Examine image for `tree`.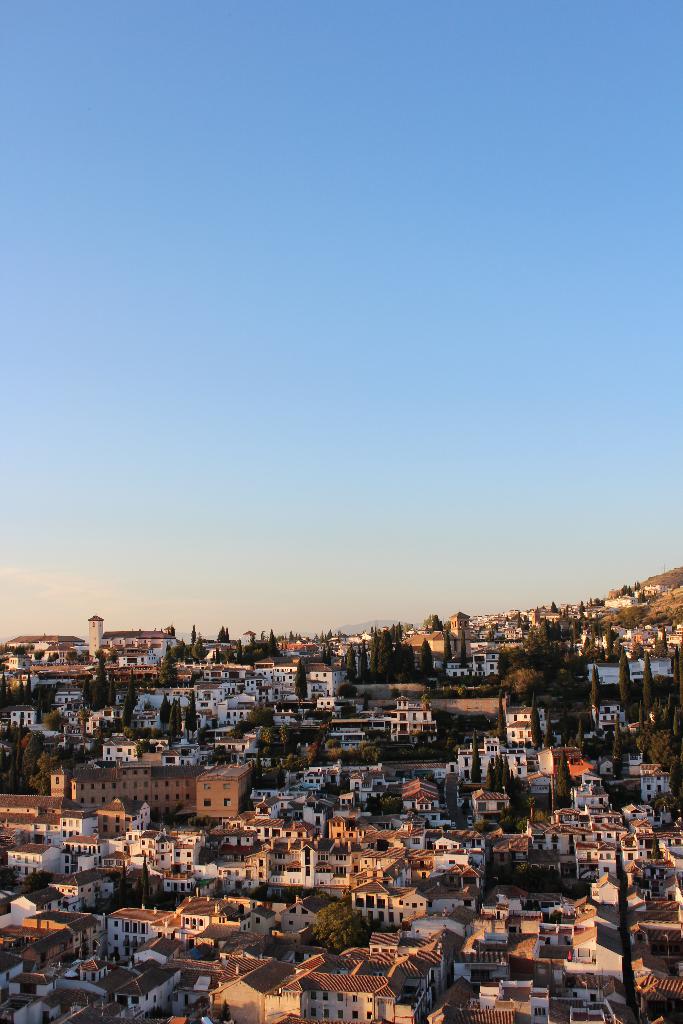
Examination result: region(639, 655, 654, 712).
